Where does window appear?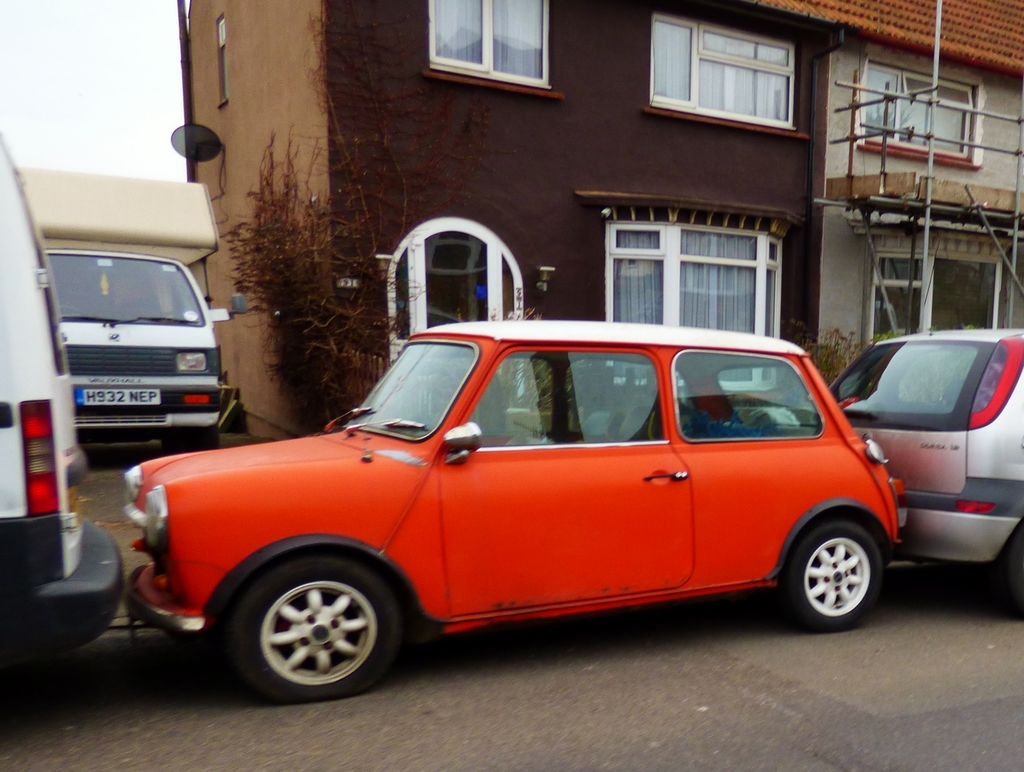
Appears at bbox=[650, 15, 822, 133].
